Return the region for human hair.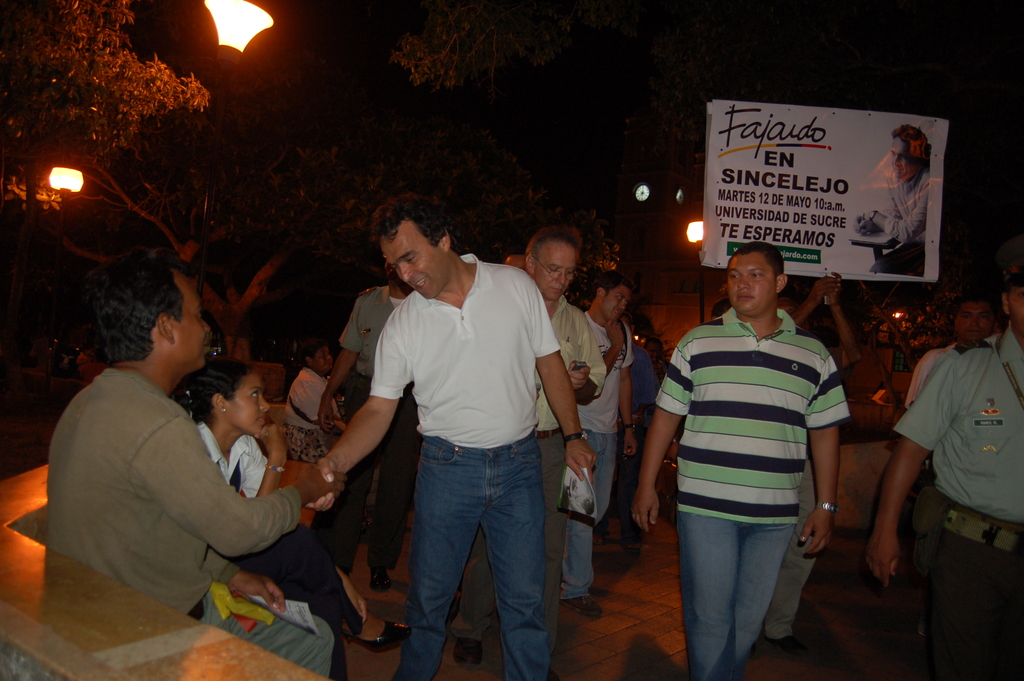
[996, 265, 1023, 302].
